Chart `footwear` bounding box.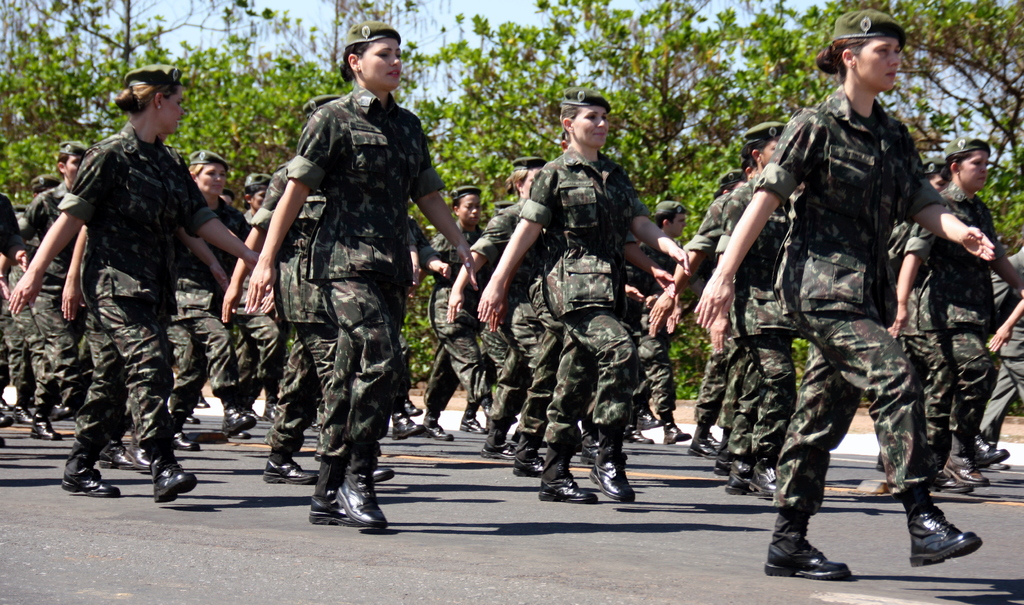
Charted: select_region(100, 442, 129, 468).
